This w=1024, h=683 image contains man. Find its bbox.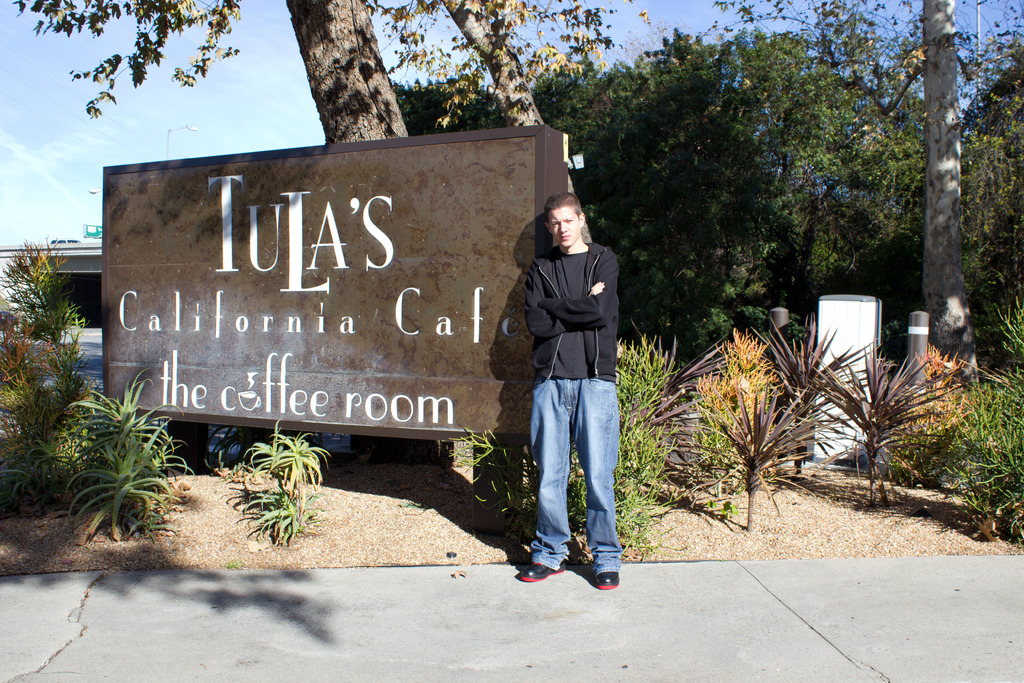
{"left": 504, "top": 185, "right": 644, "bottom": 604}.
